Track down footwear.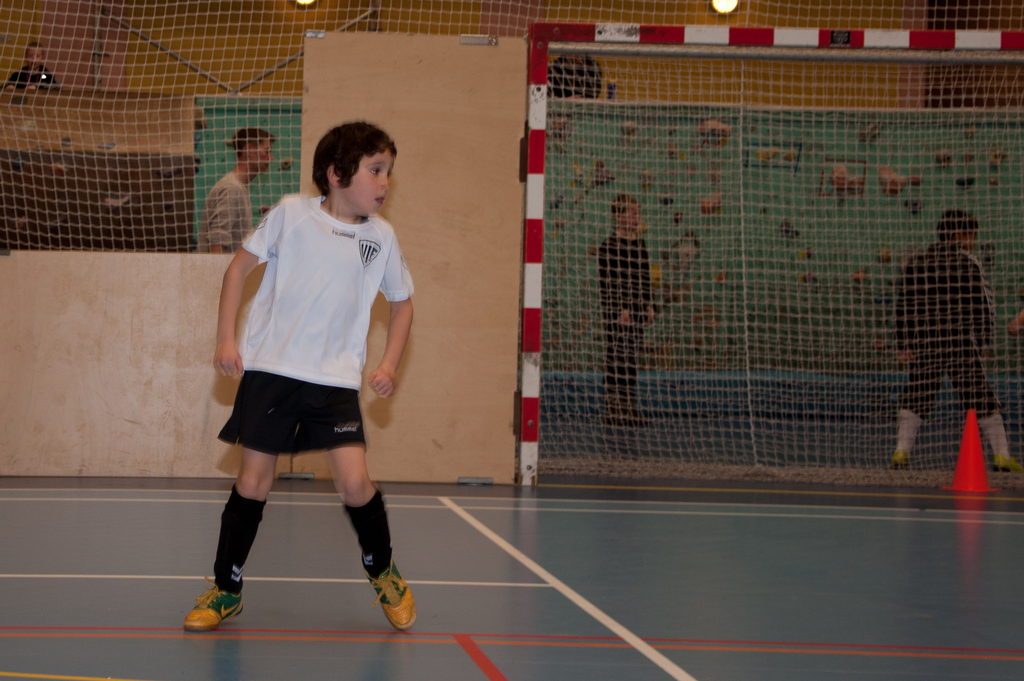
Tracked to box=[997, 457, 1023, 476].
